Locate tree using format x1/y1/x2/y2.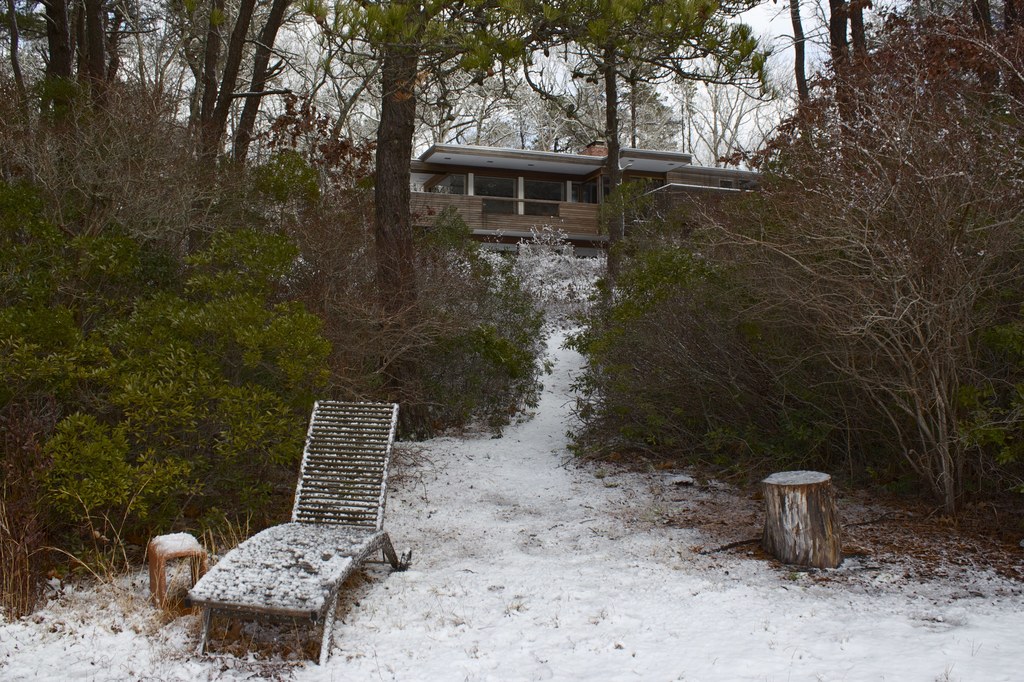
354/0/582/367.
